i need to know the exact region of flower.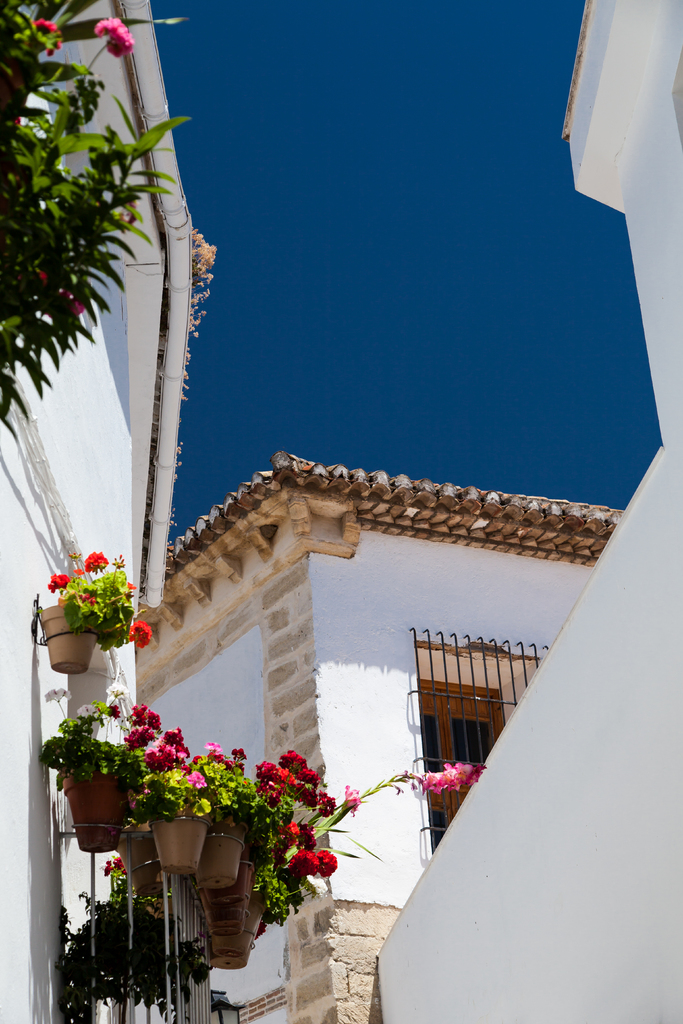
Region: l=317, t=847, r=340, b=873.
